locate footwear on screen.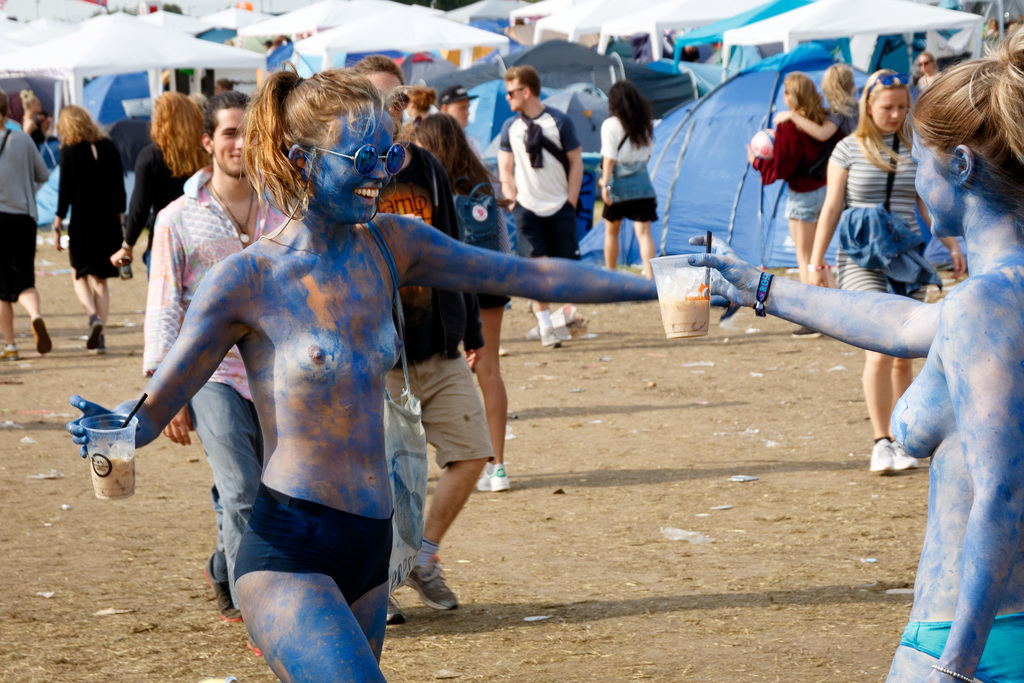
On screen at bbox=(480, 462, 509, 497).
